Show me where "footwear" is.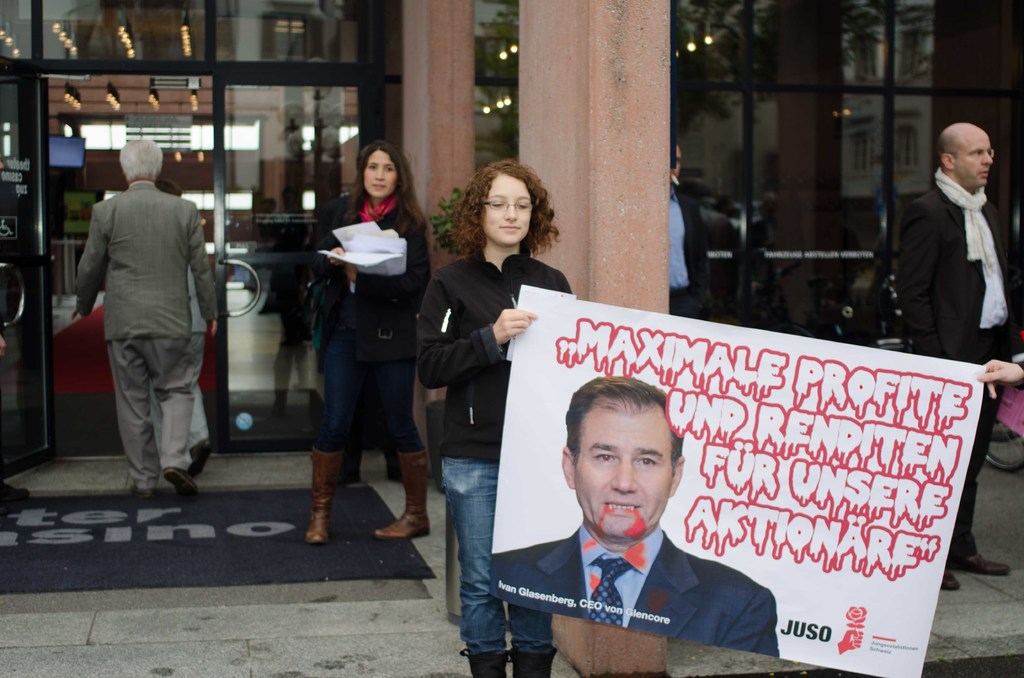
"footwear" is at [x1=372, y1=448, x2=433, y2=541].
